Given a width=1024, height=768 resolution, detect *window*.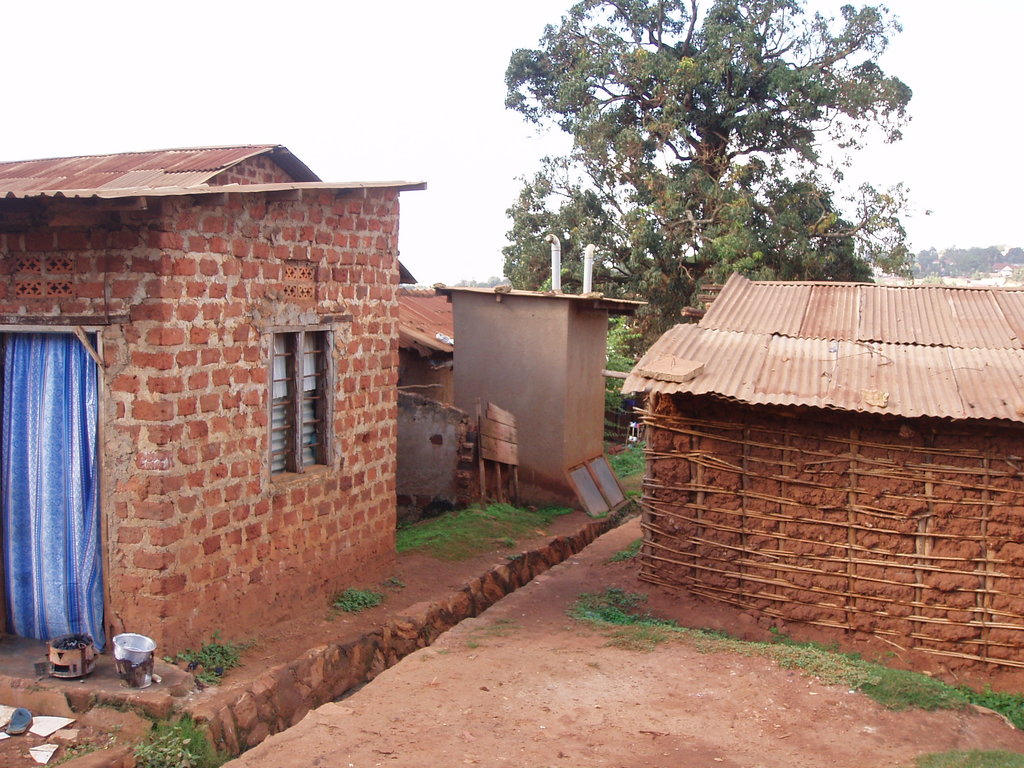
pyautogui.locateOnScreen(267, 324, 333, 477).
